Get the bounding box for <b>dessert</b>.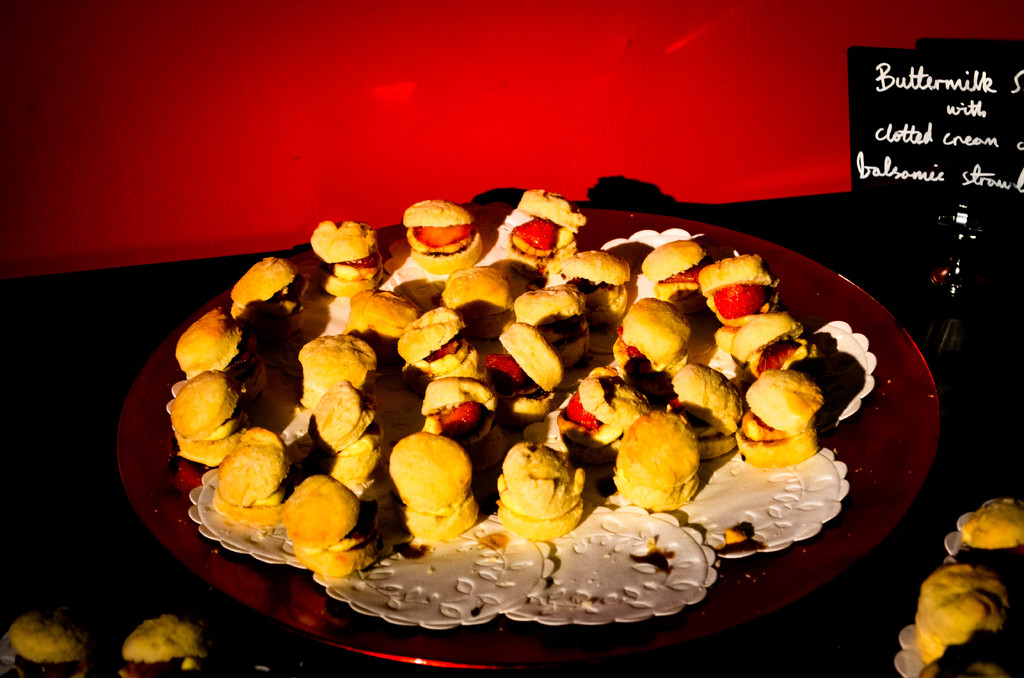
BBox(698, 250, 772, 334).
